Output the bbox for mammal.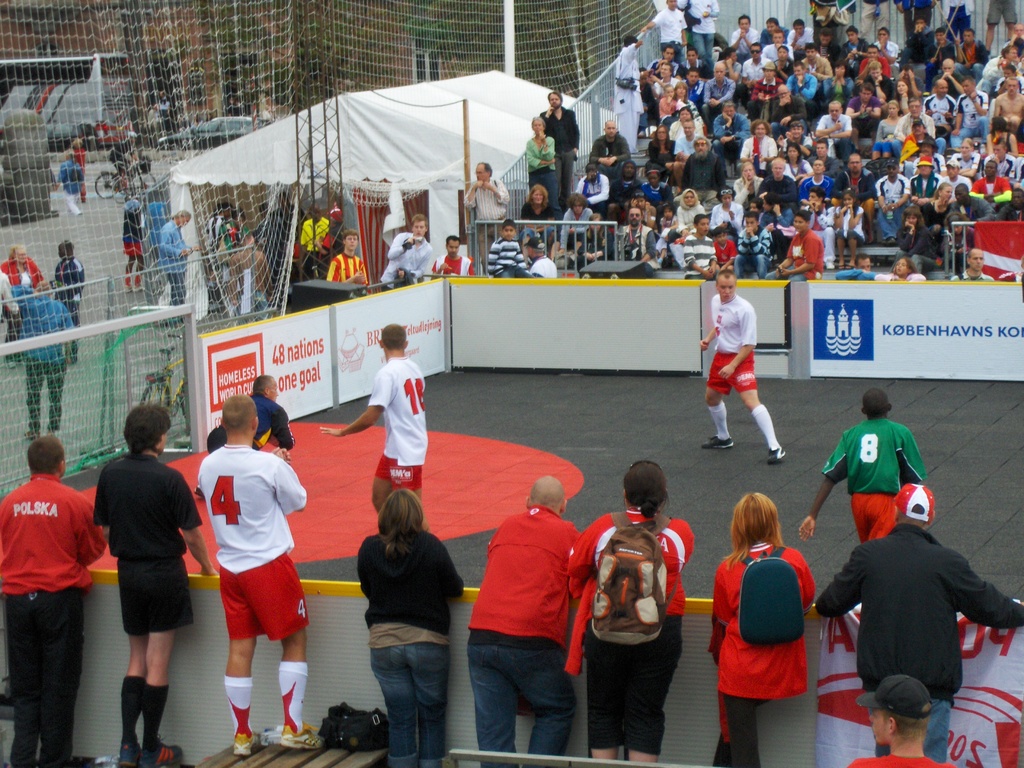
region(857, 671, 940, 767).
